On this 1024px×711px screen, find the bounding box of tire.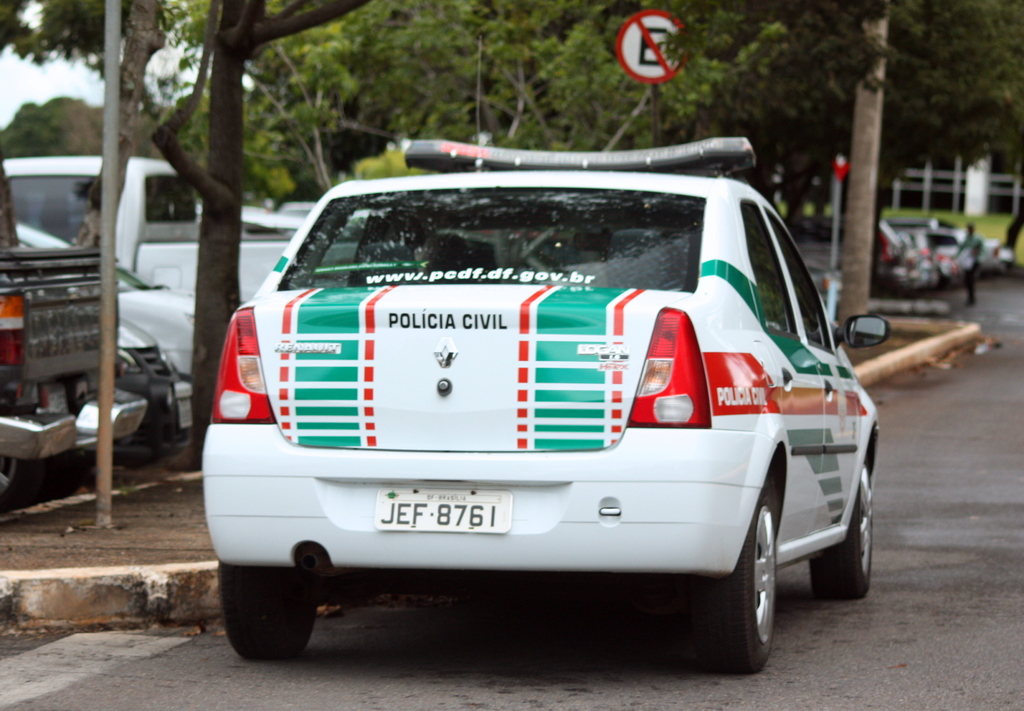
Bounding box: x1=0, y1=454, x2=41, y2=517.
